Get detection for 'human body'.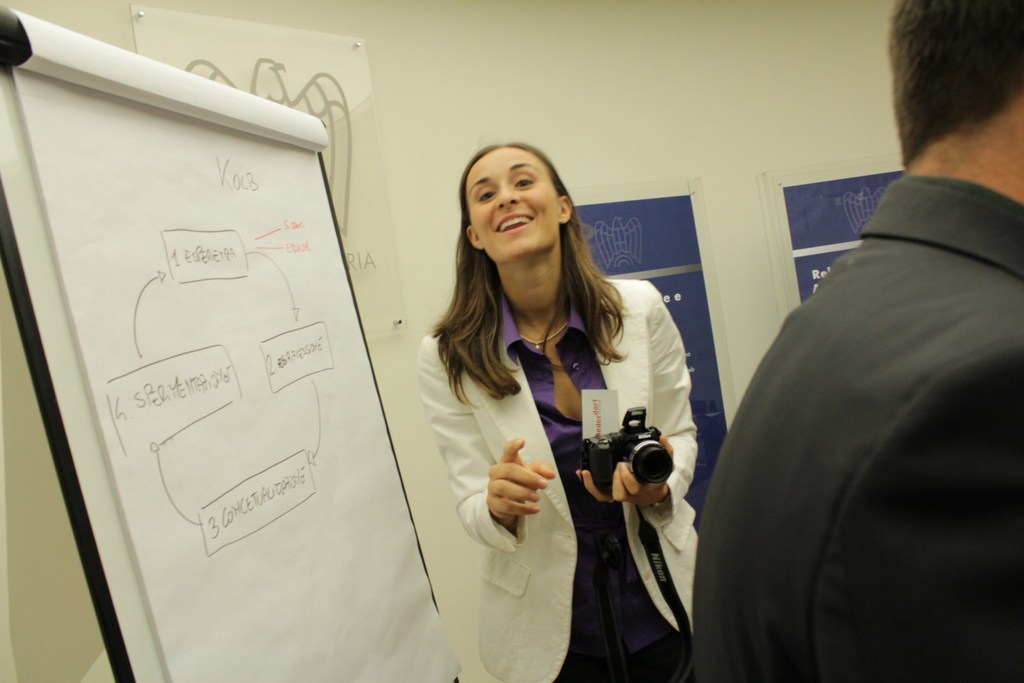
Detection: rect(690, 0, 1023, 682).
